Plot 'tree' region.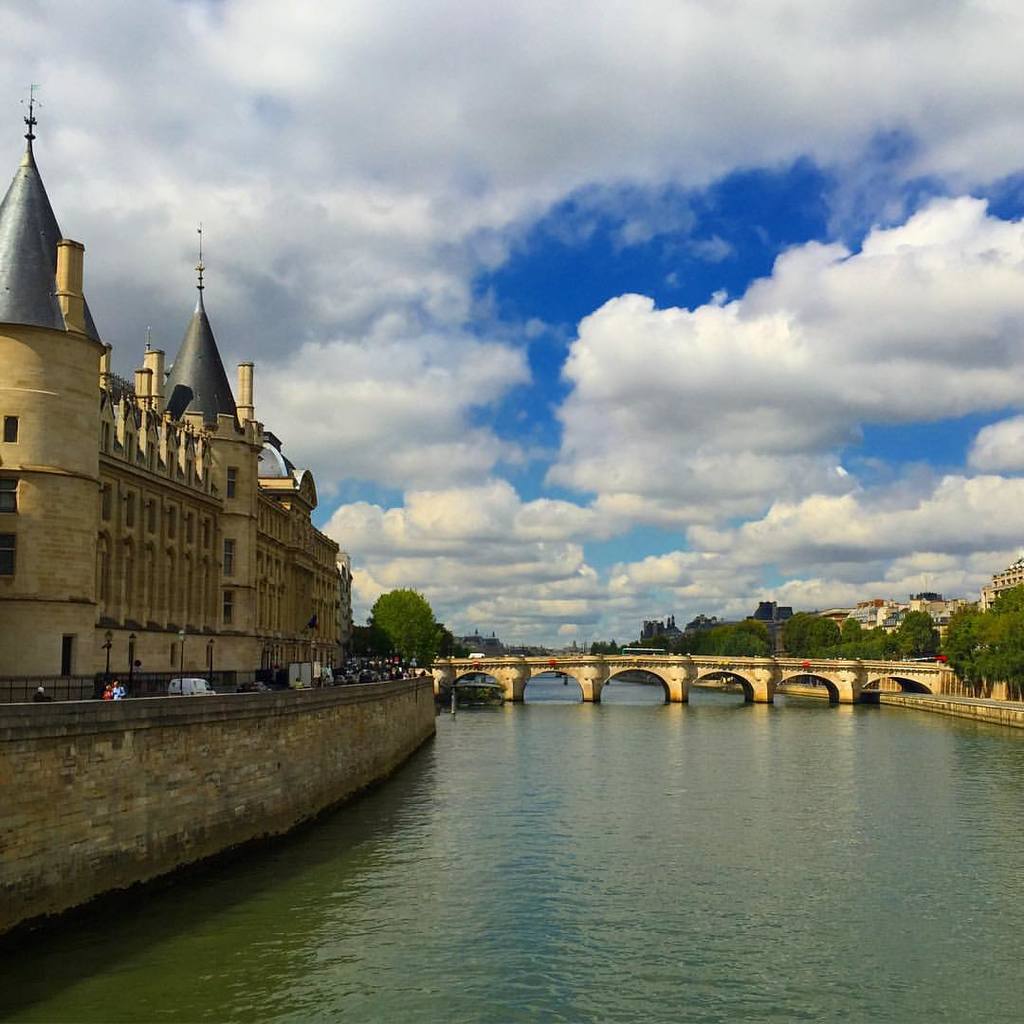
Plotted at 441:627:467:664.
